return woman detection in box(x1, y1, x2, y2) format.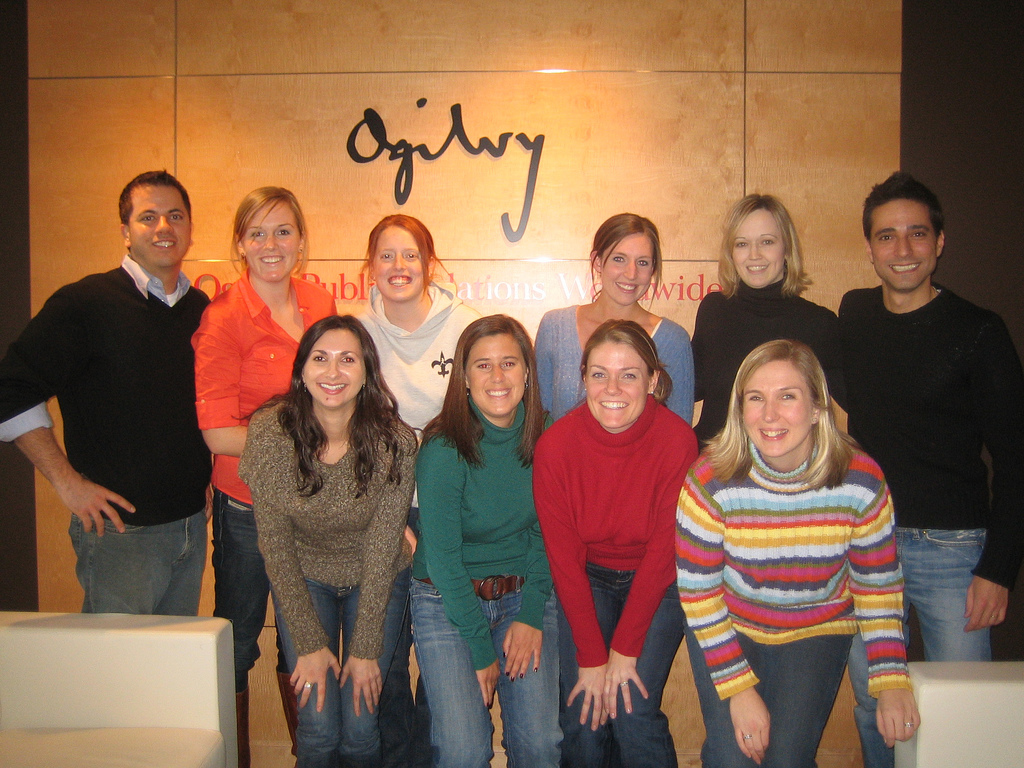
box(534, 212, 696, 427).
